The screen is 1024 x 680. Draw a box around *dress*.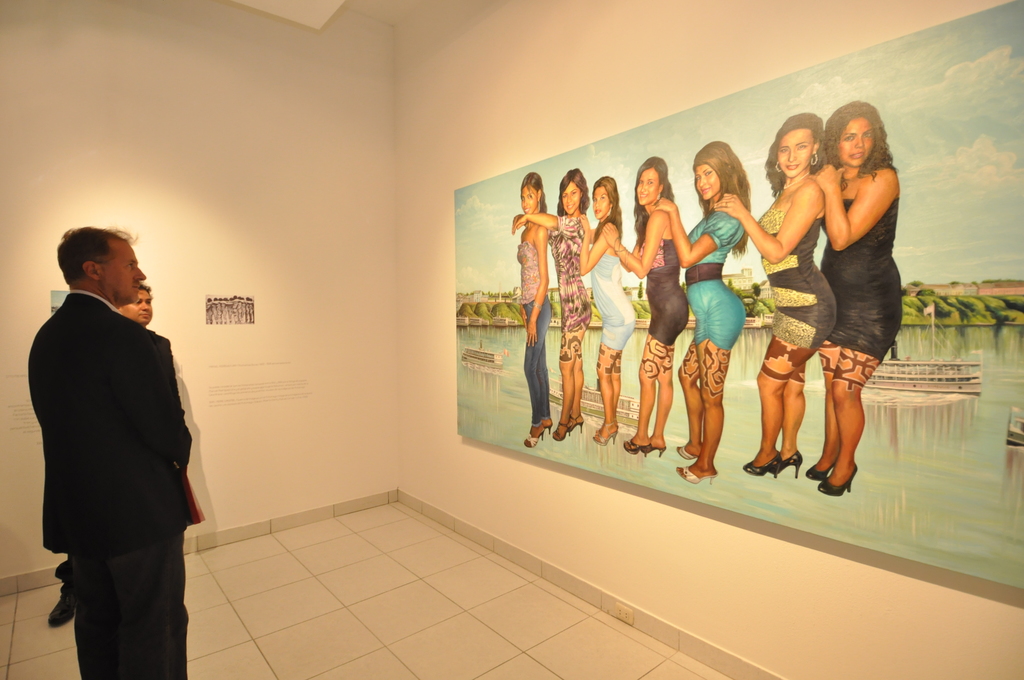
bbox=[685, 209, 746, 349].
